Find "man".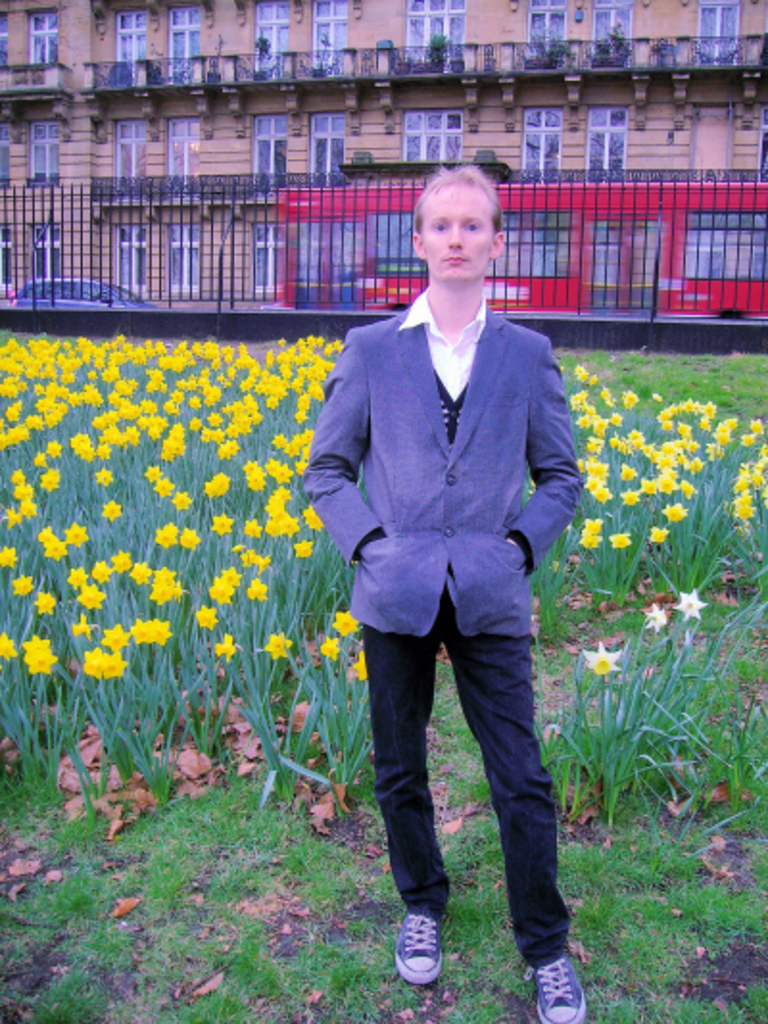
{"left": 296, "top": 175, "right": 589, "bottom": 1022}.
